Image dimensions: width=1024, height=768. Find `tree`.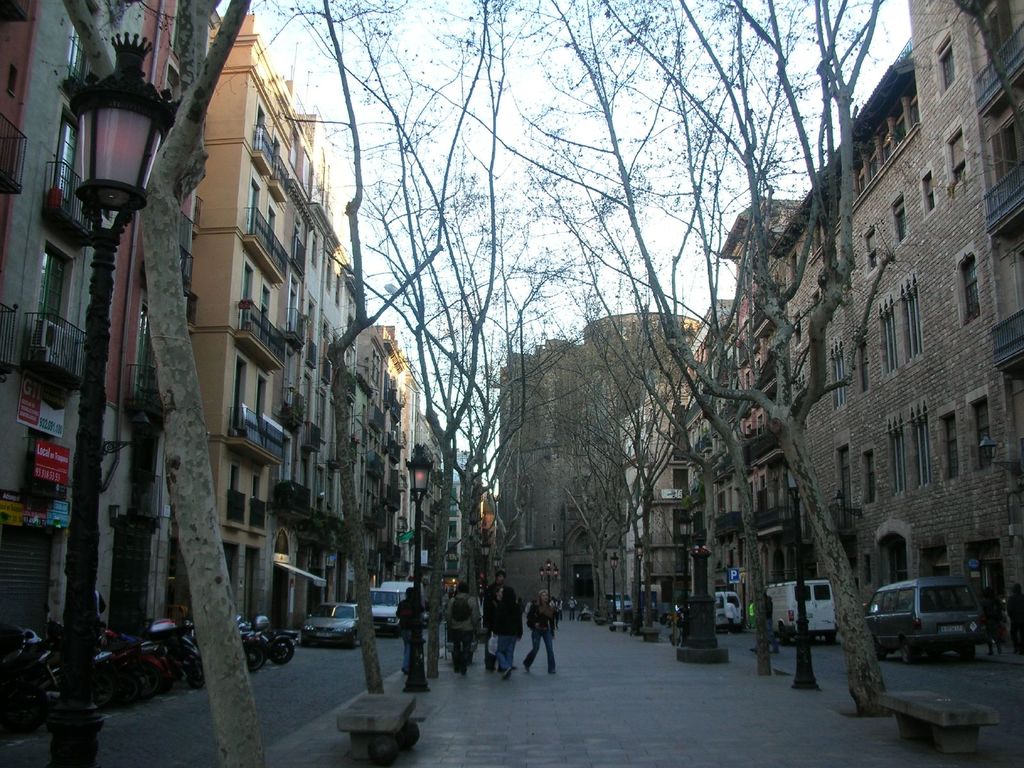
box(945, 0, 1023, 126).
